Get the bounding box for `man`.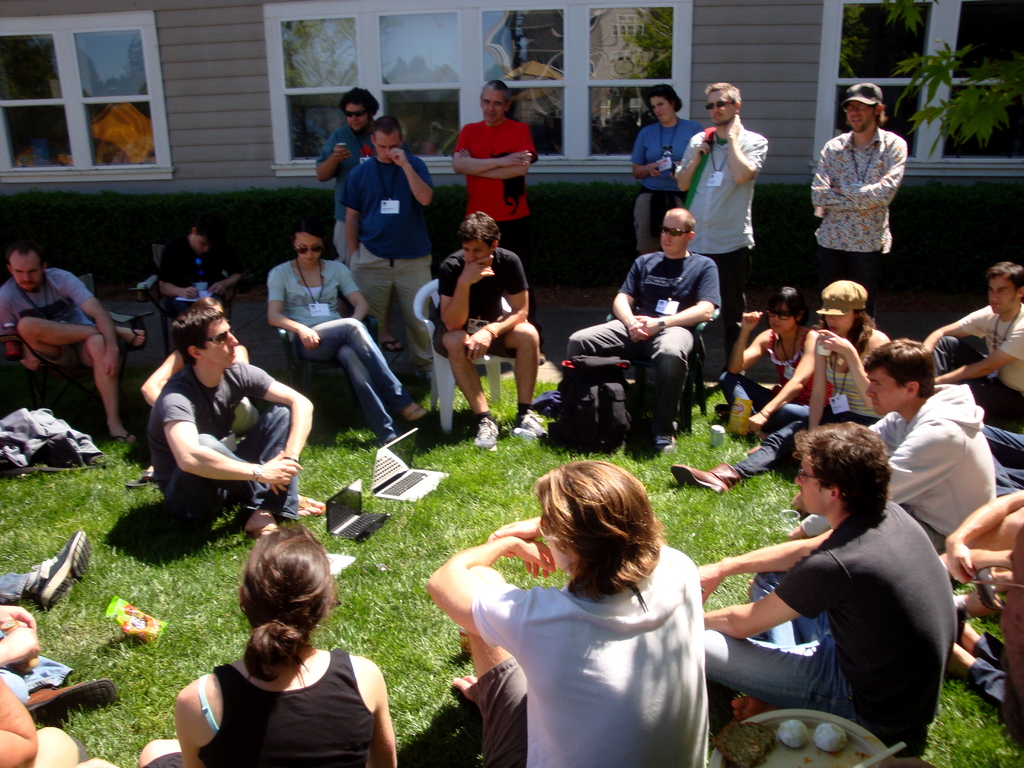
bbox=[784, 339, 996, 550].
